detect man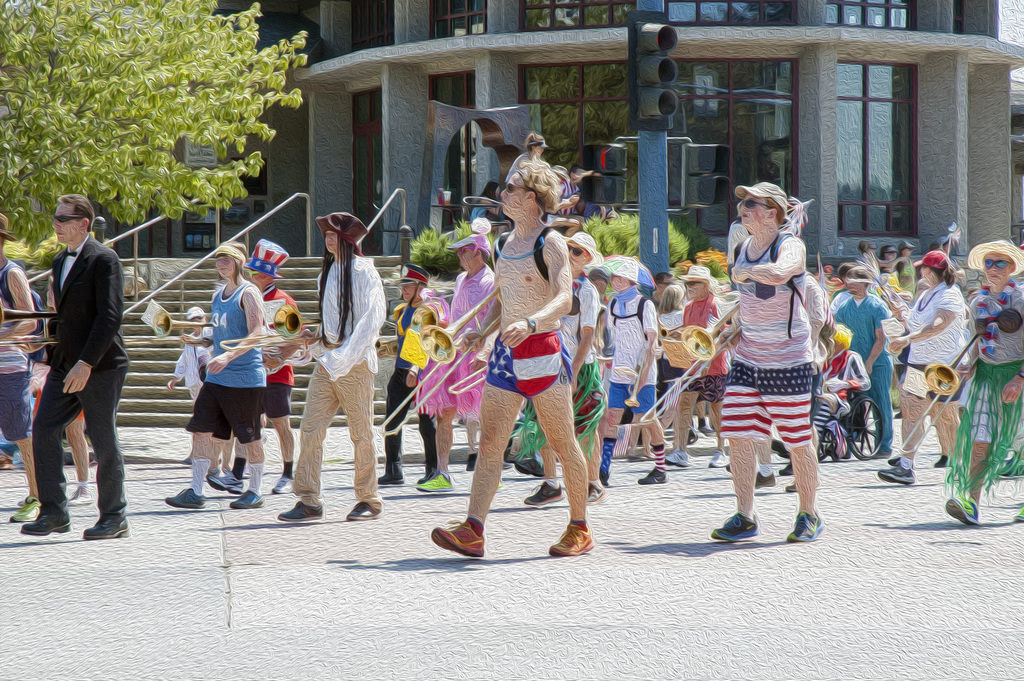
(x1=833, y1=261, x2=890, y2=461)
